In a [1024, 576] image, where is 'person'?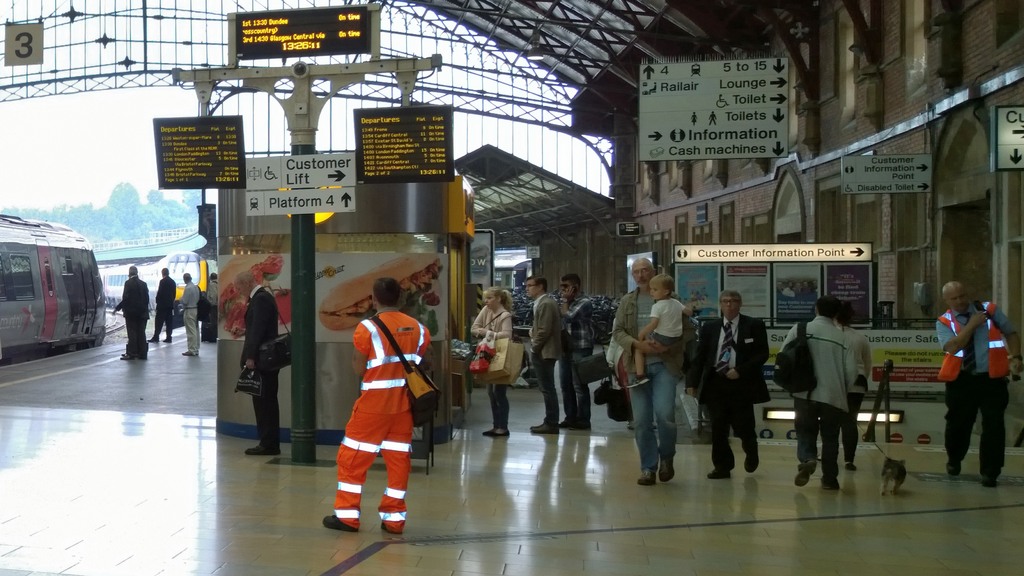
box(322, 278, 433, 531).
